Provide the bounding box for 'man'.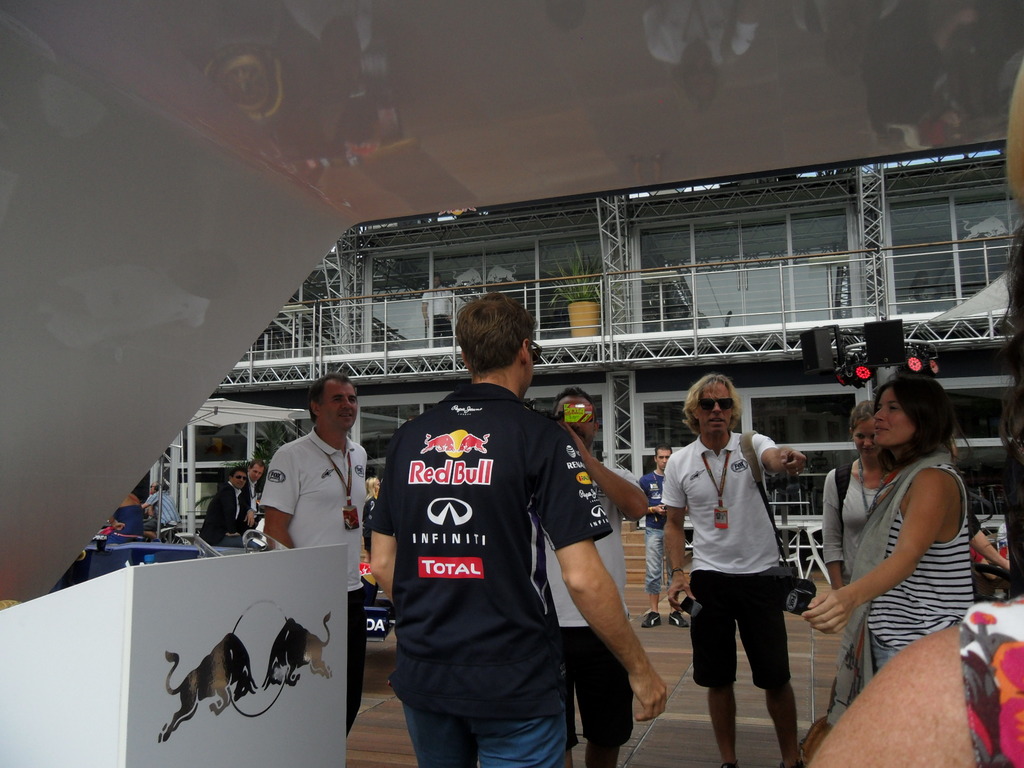
200, 468, 256, 548.
